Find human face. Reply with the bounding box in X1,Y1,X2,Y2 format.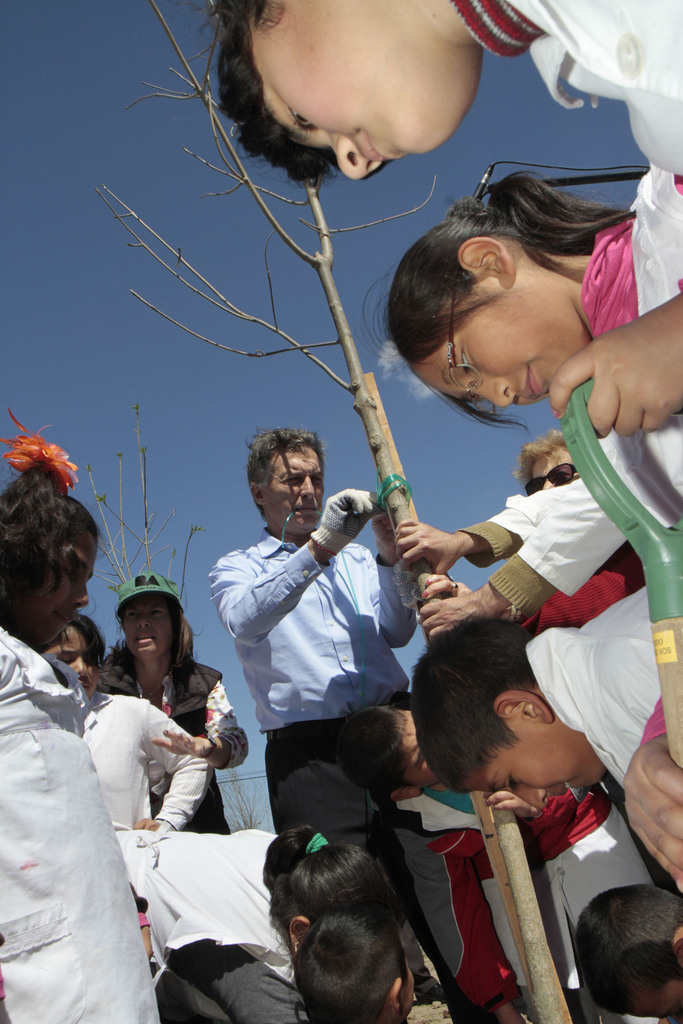
458,724,605,812.
